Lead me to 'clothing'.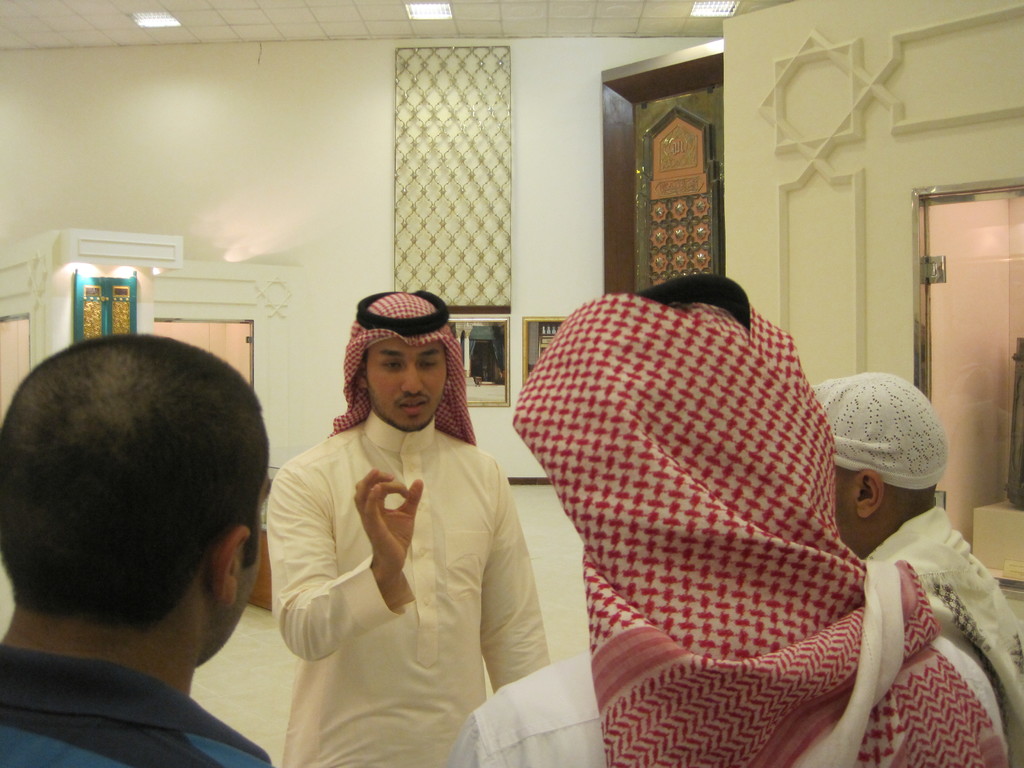
Lead to <bbox>534, 269, 1023, 767</bbox>.
